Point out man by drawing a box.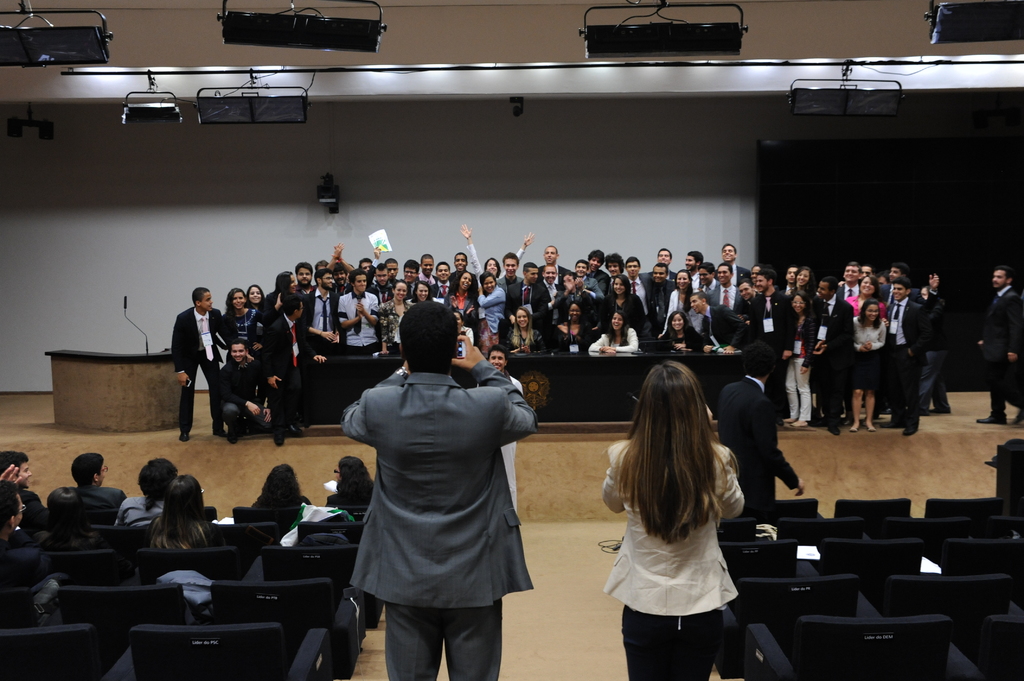
box(312, 262, 331, 285).
